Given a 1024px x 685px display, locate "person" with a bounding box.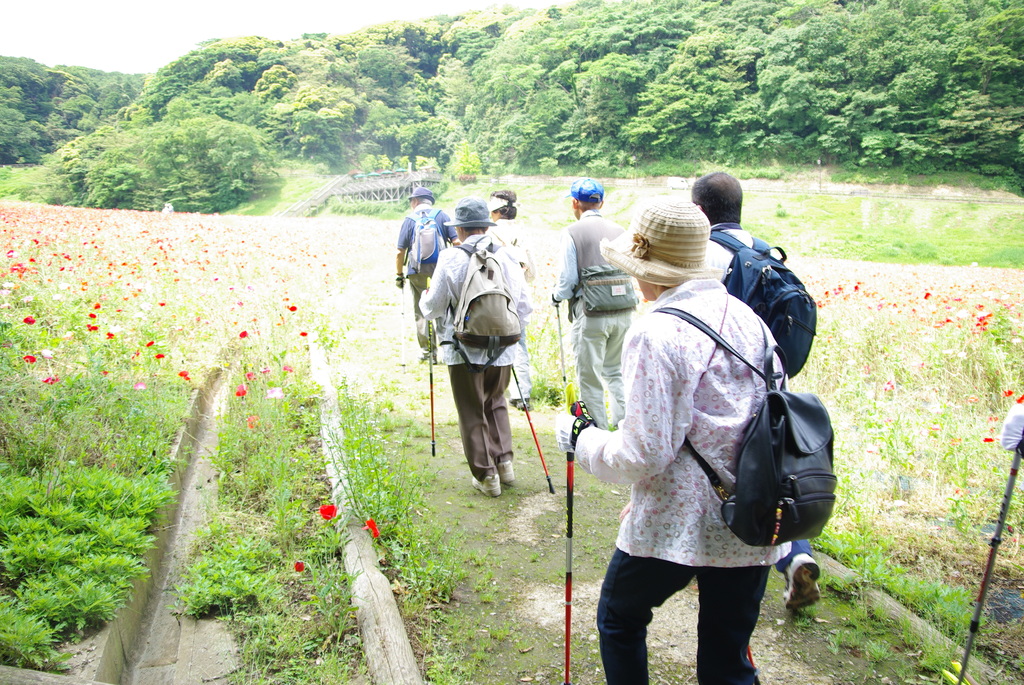
Located: (left=591, top=195, right=829, bottom=677).
